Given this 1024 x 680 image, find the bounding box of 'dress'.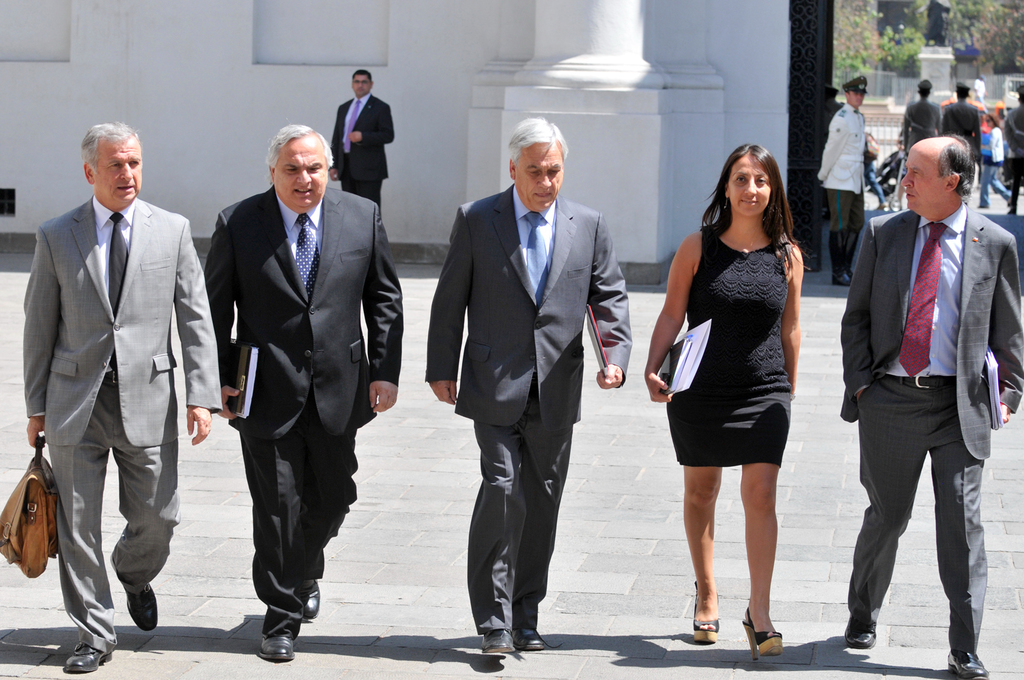
665/225/788/464.
